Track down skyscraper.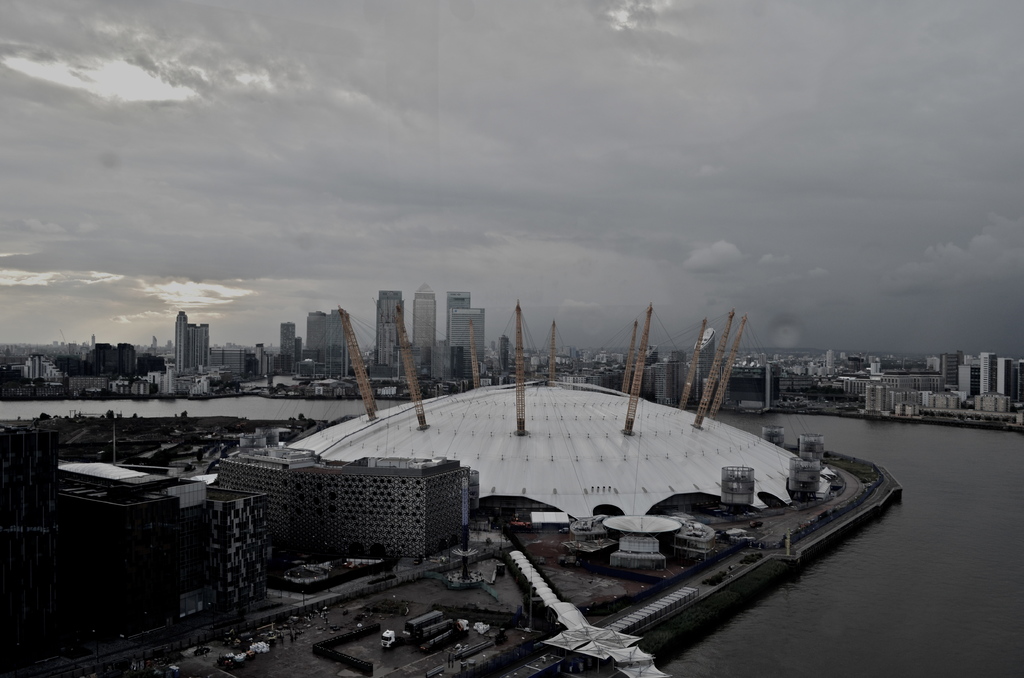
Tracked to (left=273, top=318, right=294, bottom=357).
